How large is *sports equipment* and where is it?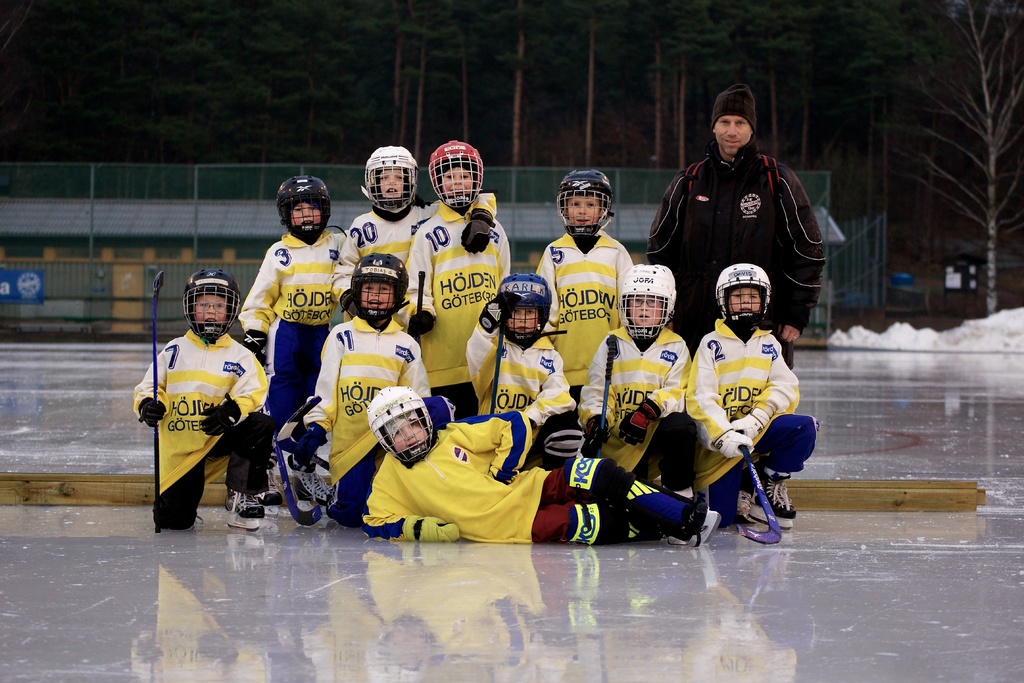
Bounding box: box=[138, 393, 161, 424].
